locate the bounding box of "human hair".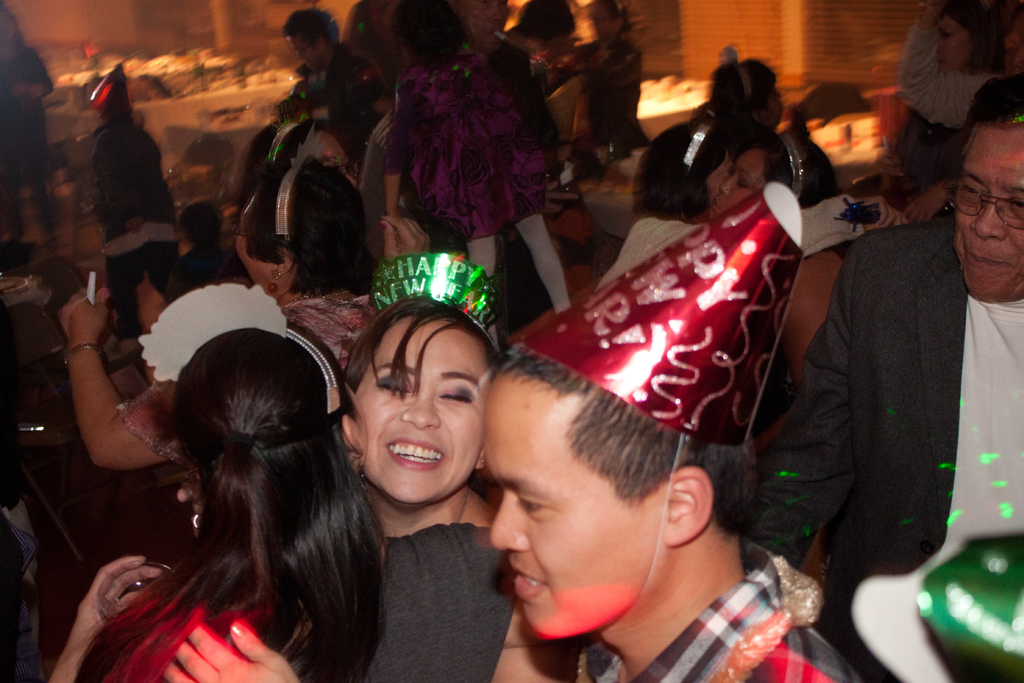
Bounding box: (left=104, top=310, right=355, bottom=656).
